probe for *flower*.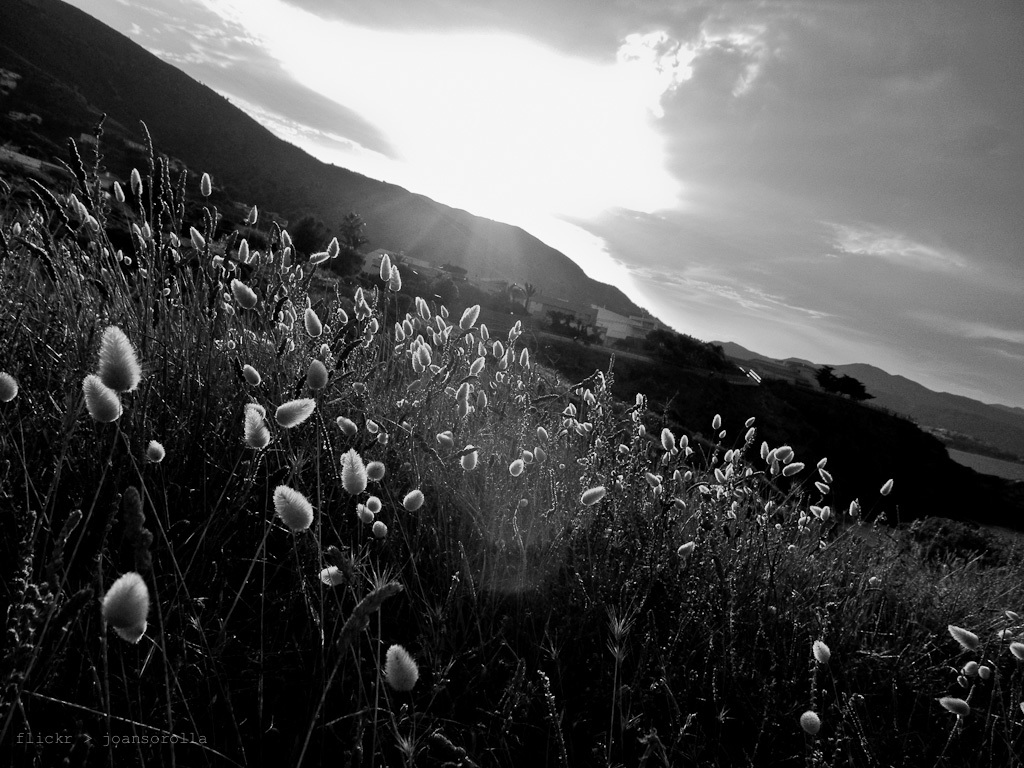
Probe result: (left=581, top=490, right=607, bottom=502).
